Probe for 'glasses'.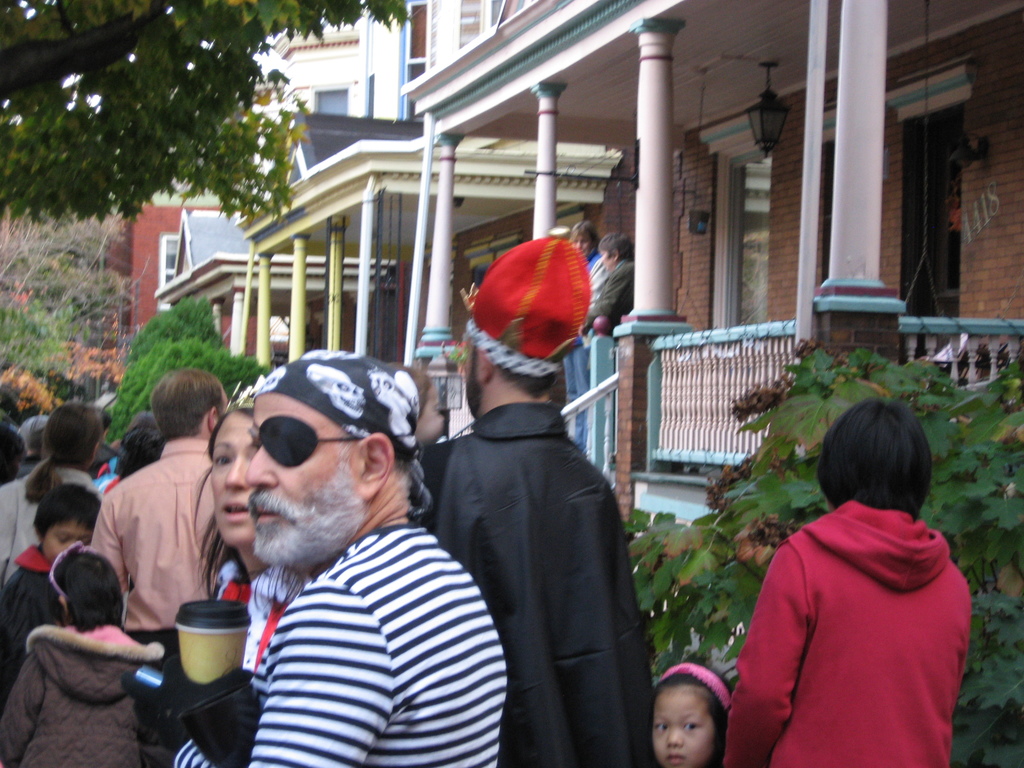
Probe result: bbox=(252, 413, 362, 472).
